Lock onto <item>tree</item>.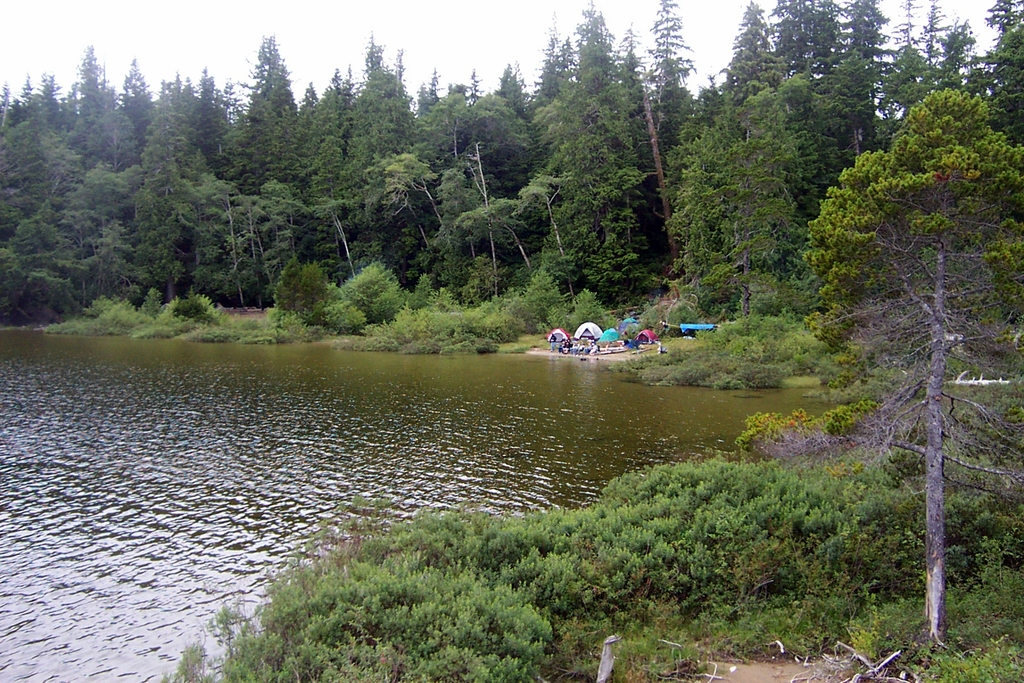
Locked: [x1=971, y1=23, x2=1023, y2=152].
